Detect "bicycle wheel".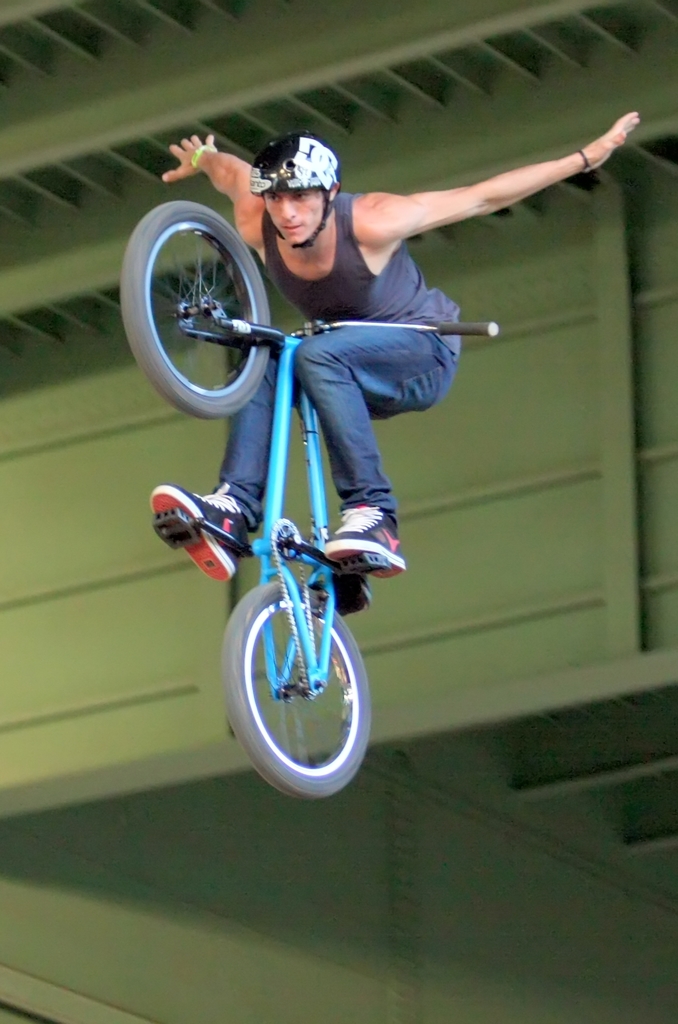
Detected at <region>128, 198, 295, 409</region>.
